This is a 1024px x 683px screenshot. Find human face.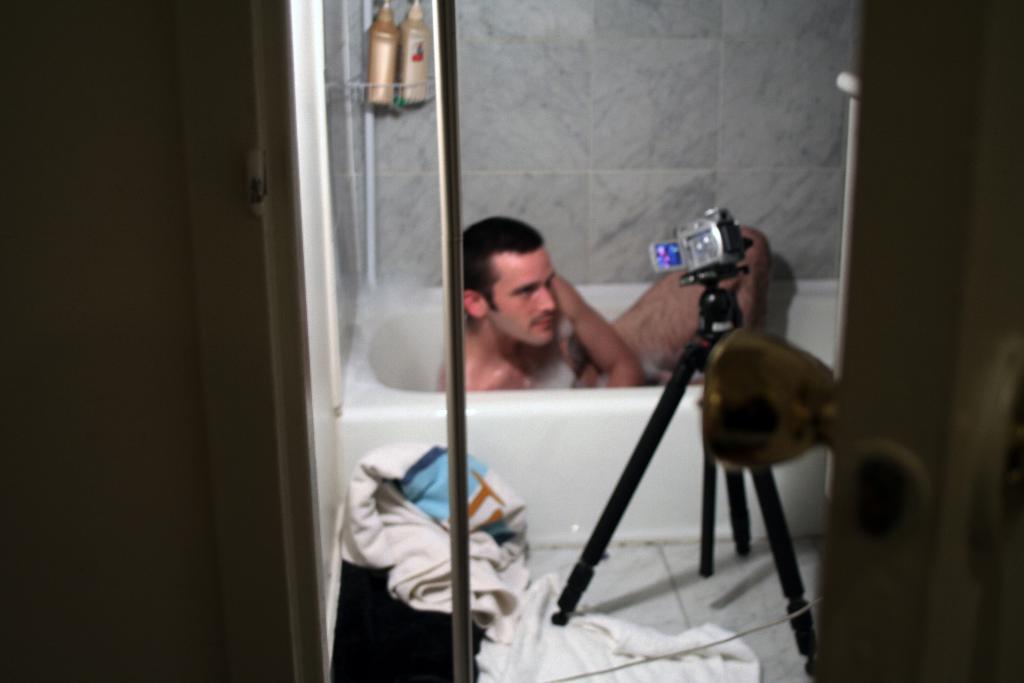
Bounding box: [492,251,548,340].
